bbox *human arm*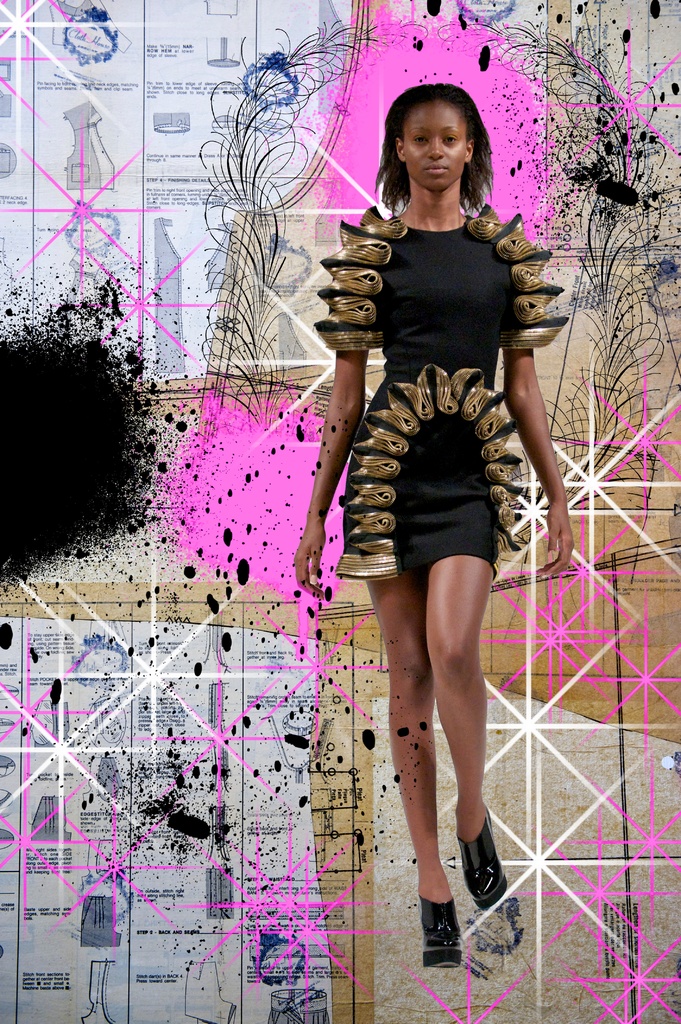
{"x1": 270, "y1": 209, "x2": 368, "y2": 599}
